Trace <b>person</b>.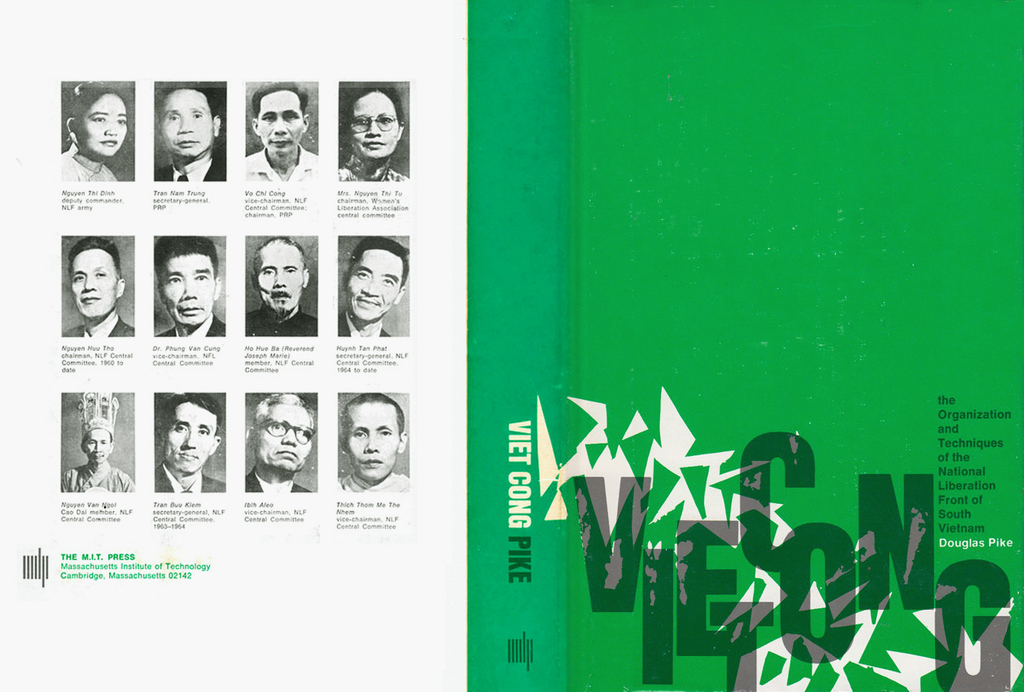
Traced to [left=244, top=392, right=314, bottom=493].
